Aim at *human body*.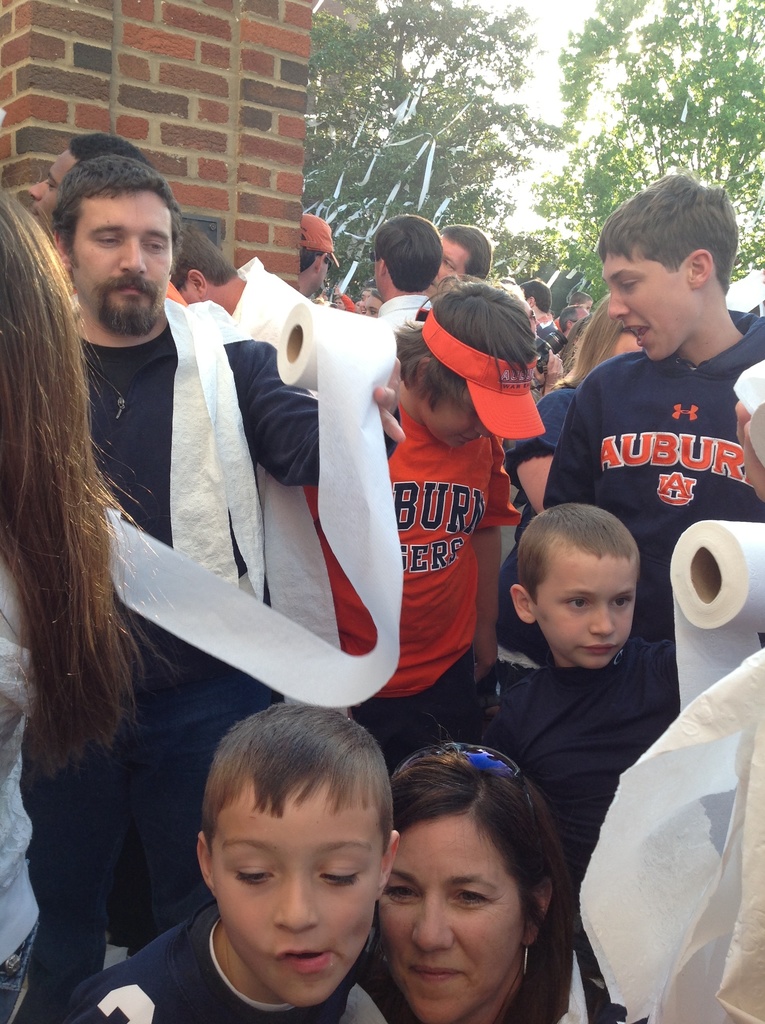
Aimed at left=0, top=175, right=157, bottom=1023.
